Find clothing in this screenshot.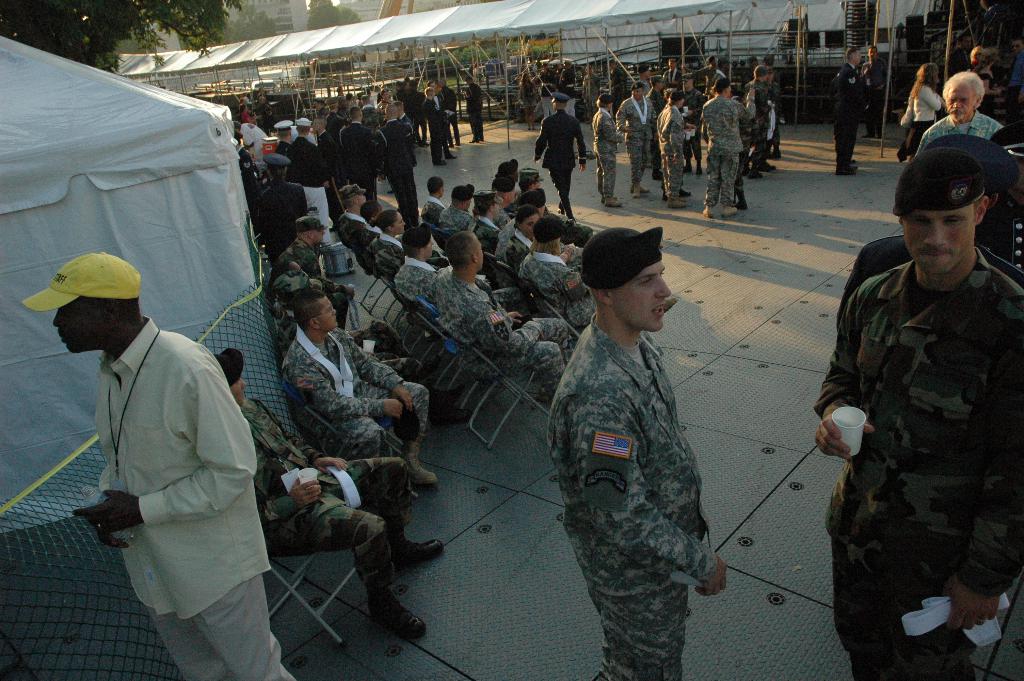
The bounding box for clothing is [90,314,294,680].
